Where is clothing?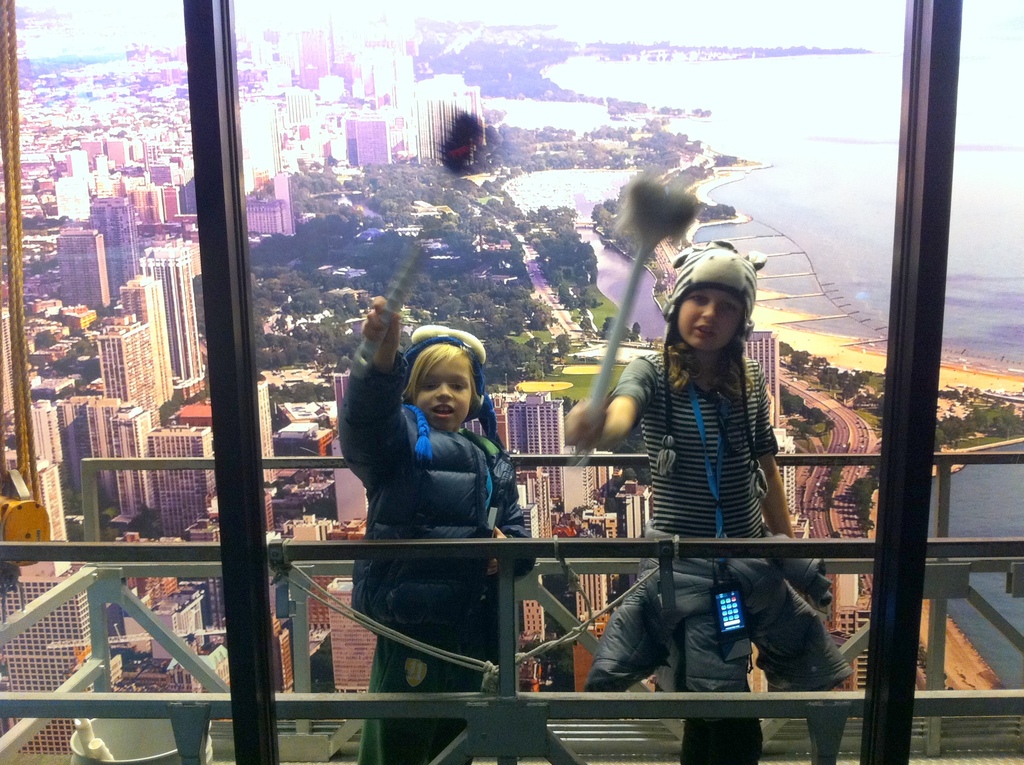
612:339:847:764.
